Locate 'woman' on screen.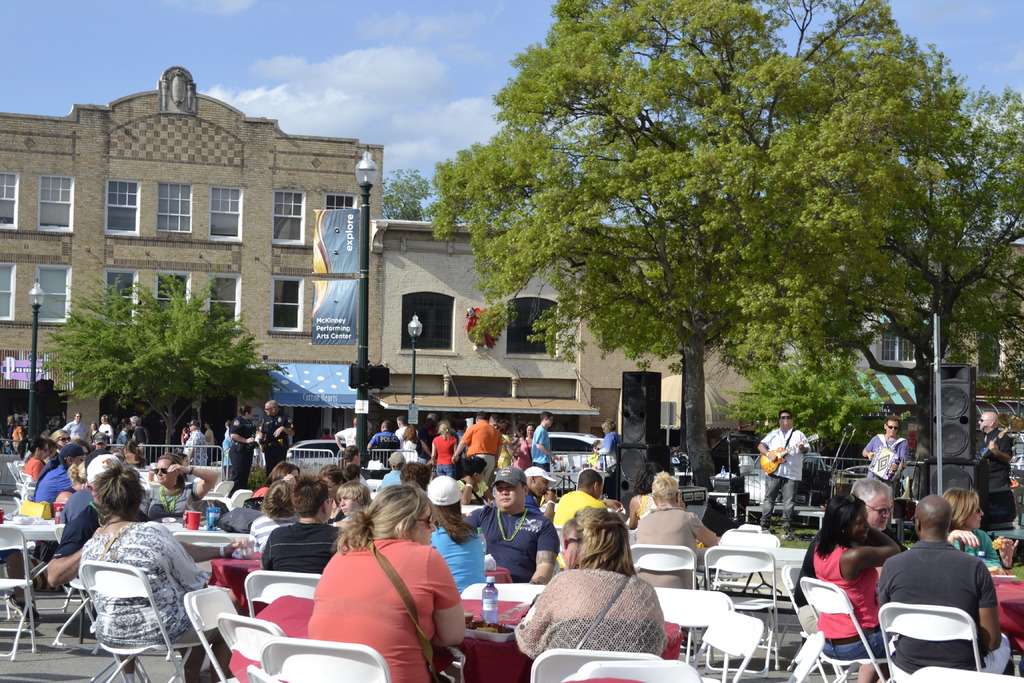
On screen at 510 509 668 682.
